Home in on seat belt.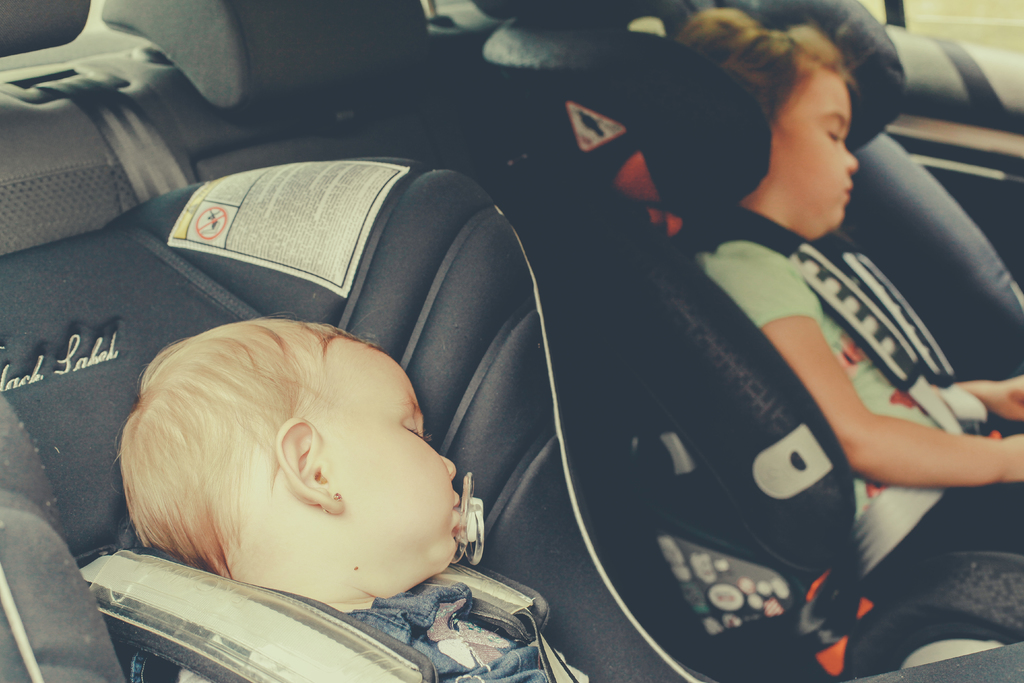
Homed in at box(36, 84, 192, 207).
